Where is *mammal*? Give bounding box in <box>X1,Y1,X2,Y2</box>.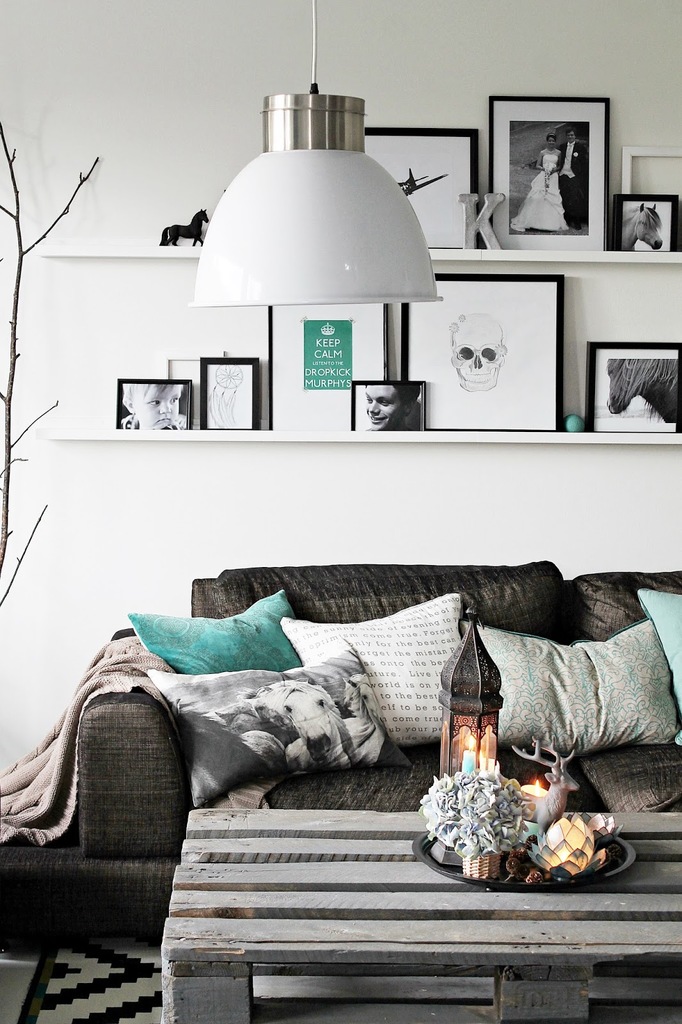
<box>253,676,353,772</box>.
